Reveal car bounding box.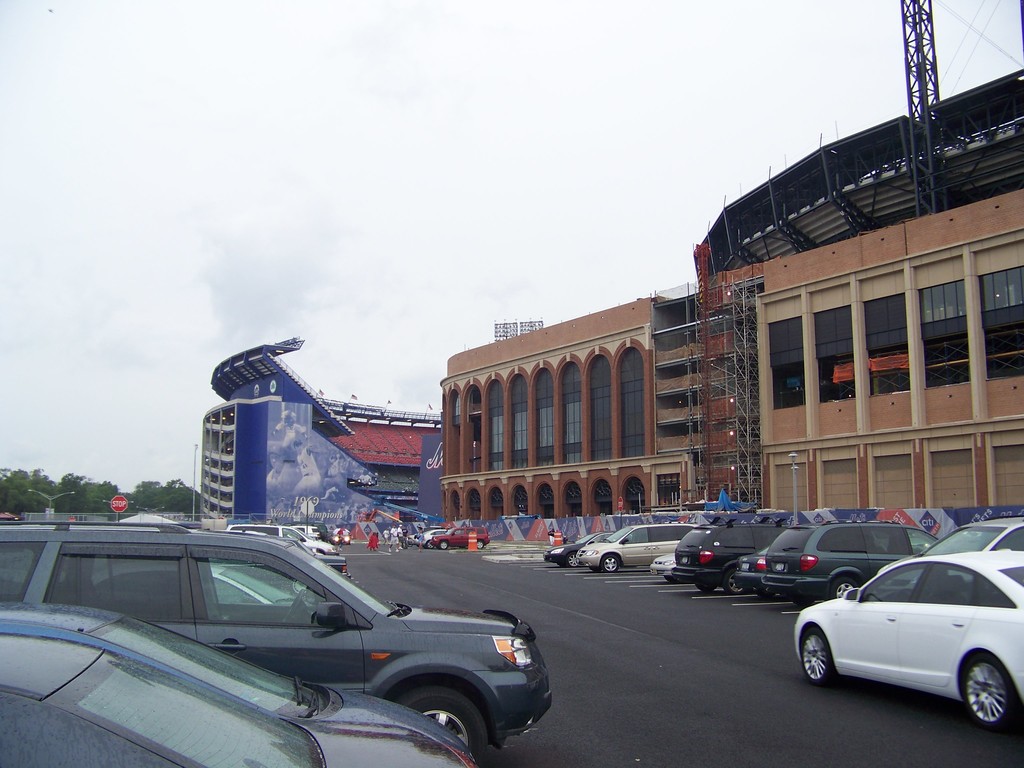
Revealed: region(541, 532, 616, 570).
